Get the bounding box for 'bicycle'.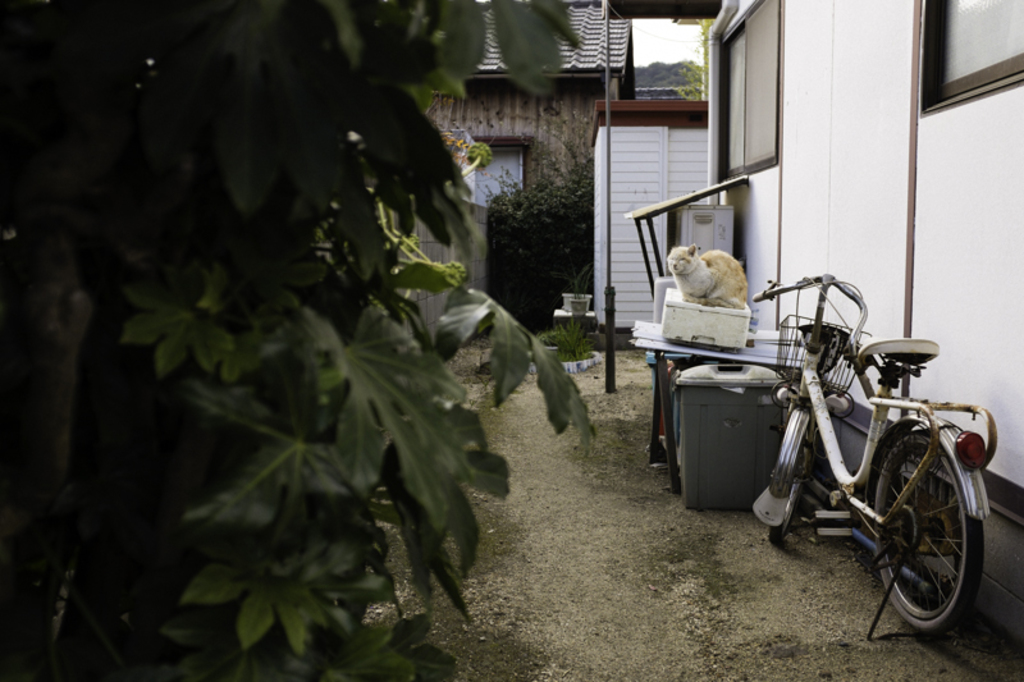
Rect(699, 260, 1006, 632).
